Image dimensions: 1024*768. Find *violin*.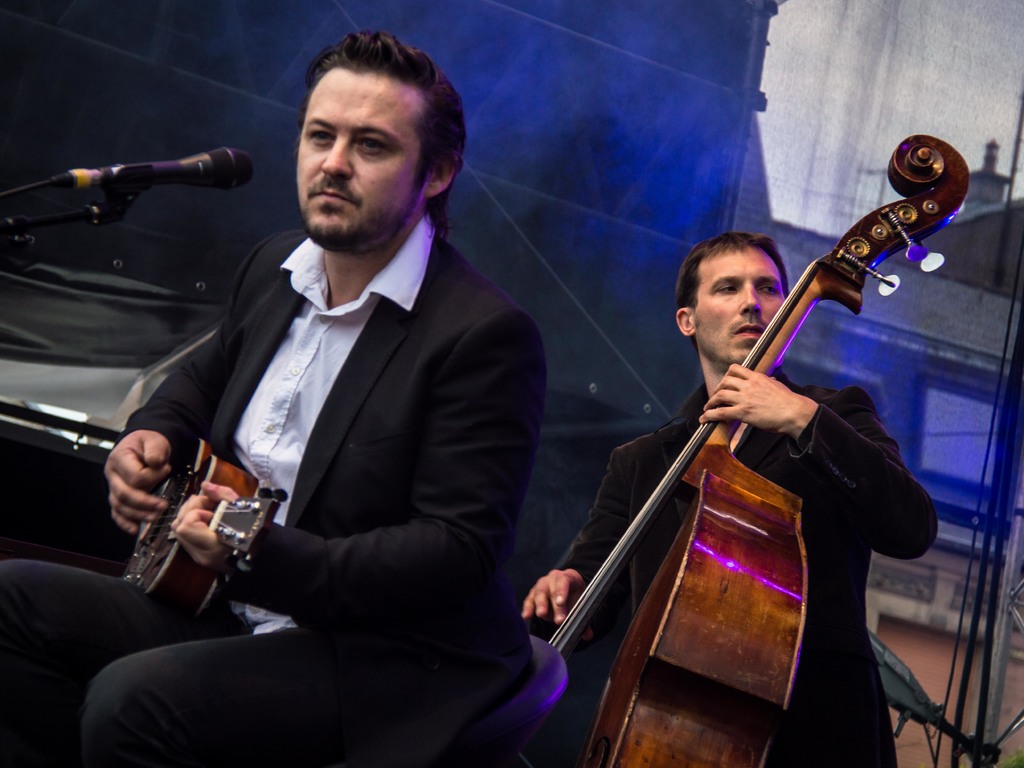
[572, 166, 900, 693].
